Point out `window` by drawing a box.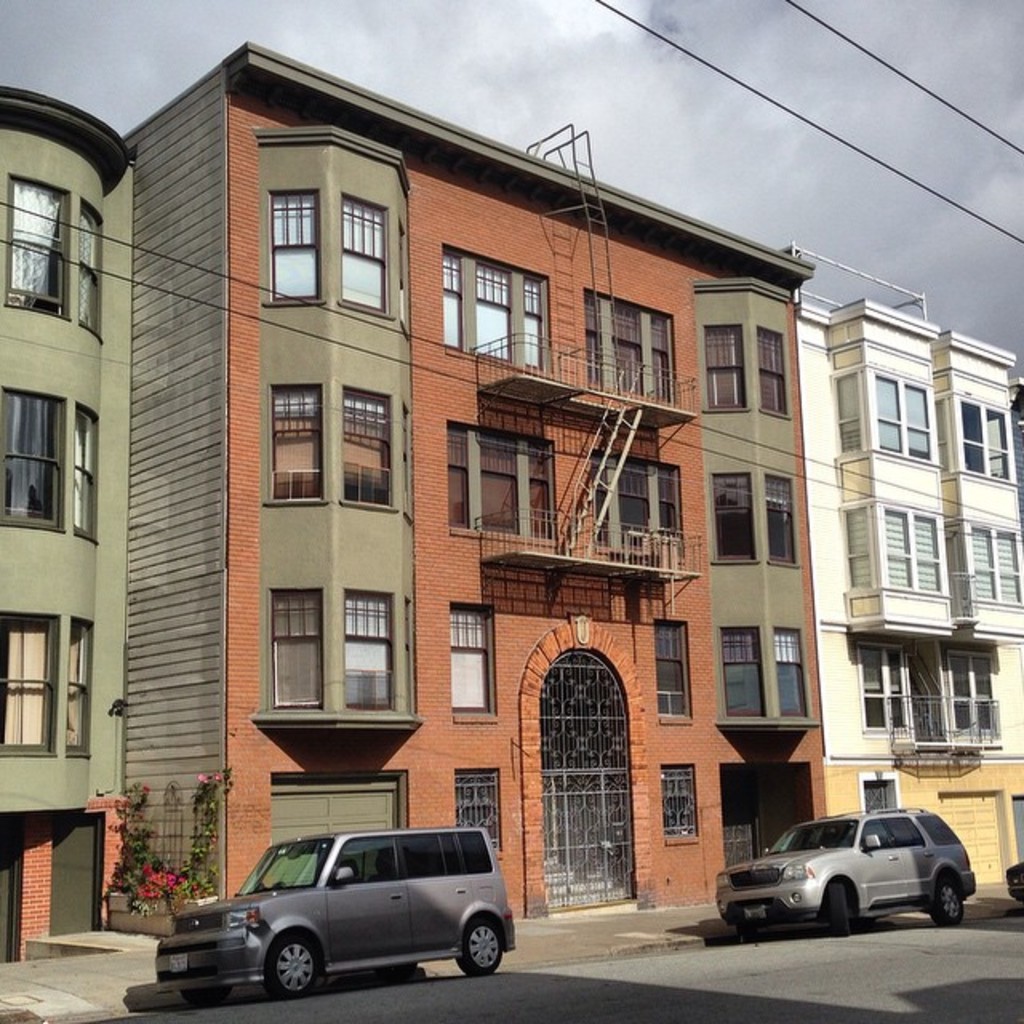
region(718, 629, 770, 715).
